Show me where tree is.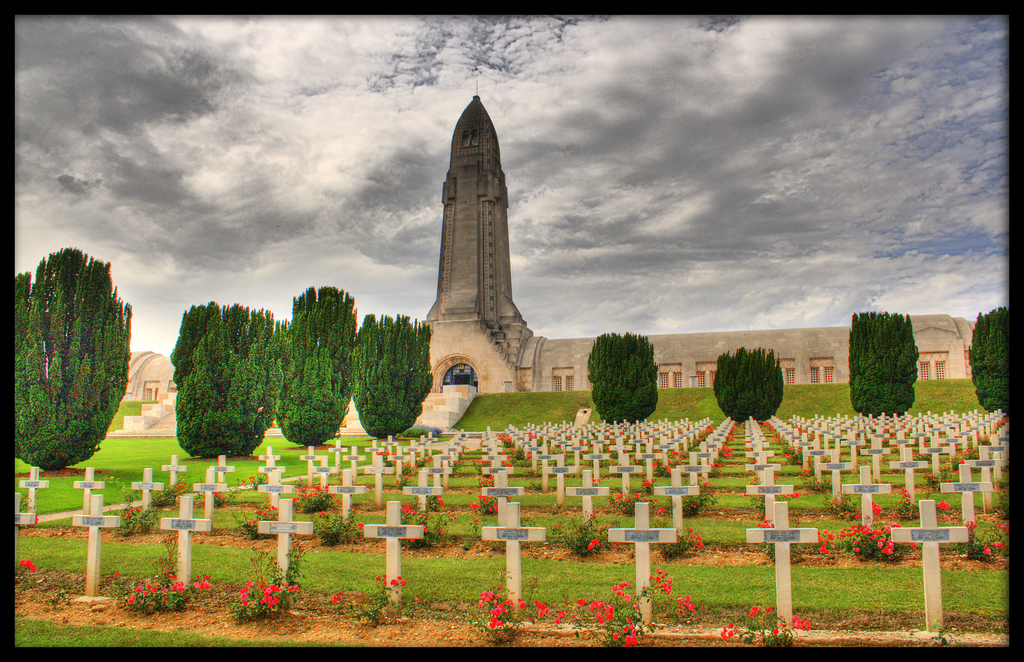
tree is at box=[355, 313, 437, 440].
